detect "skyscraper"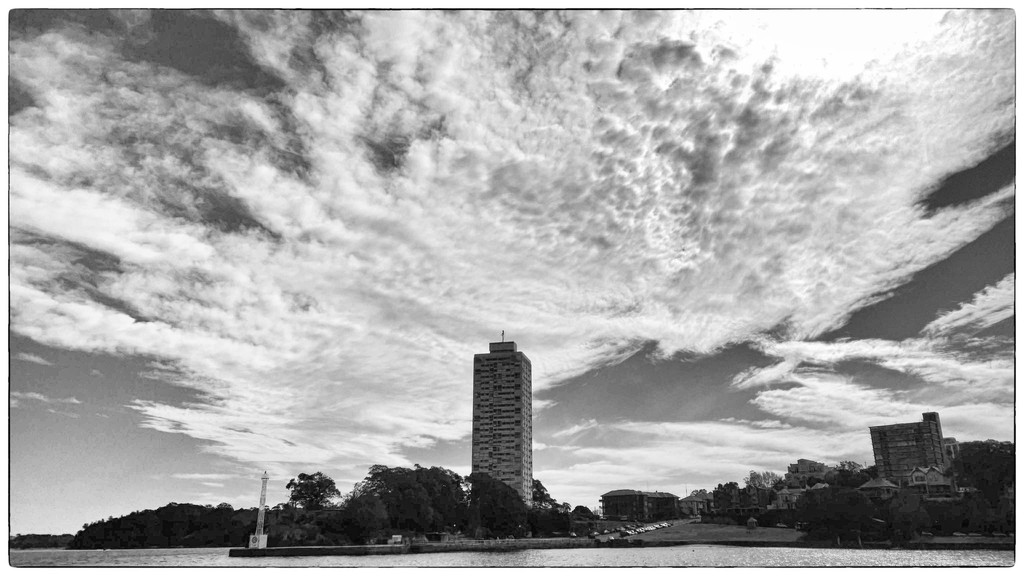
(left=467, top=334, right=538, bottom=513)
